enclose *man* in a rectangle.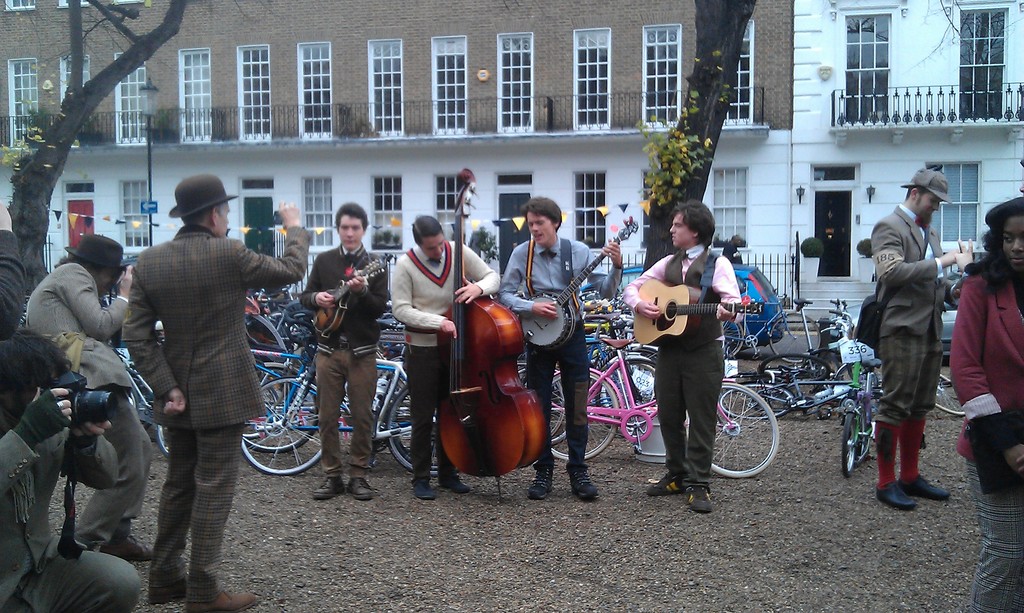
952, 158, 1023, 273.
